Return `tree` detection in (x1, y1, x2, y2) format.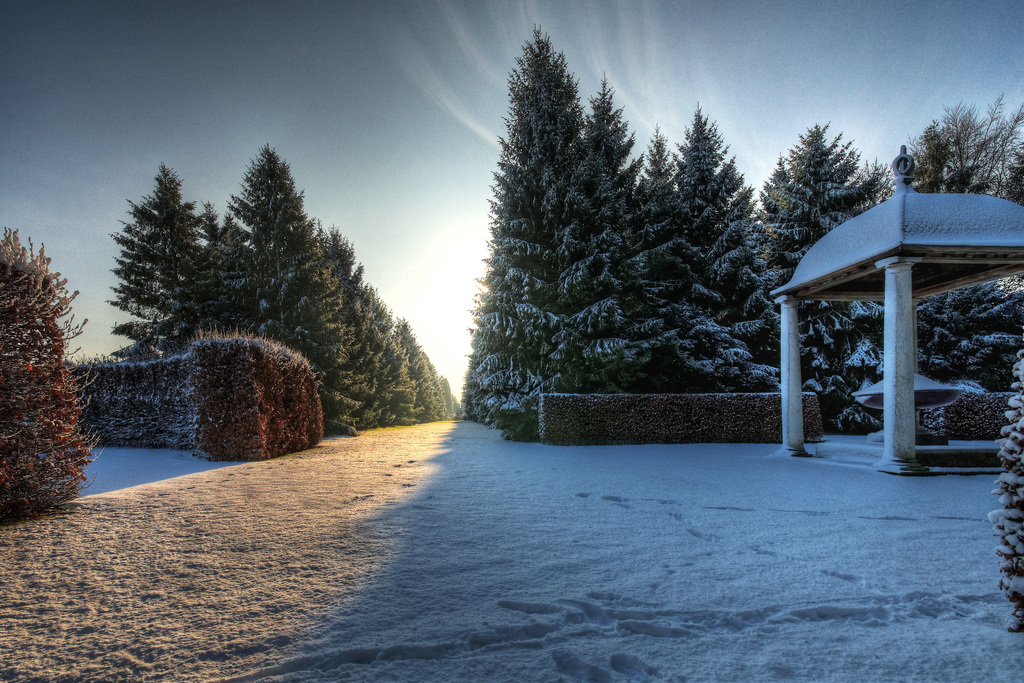
(364, 276, 418, 431).
